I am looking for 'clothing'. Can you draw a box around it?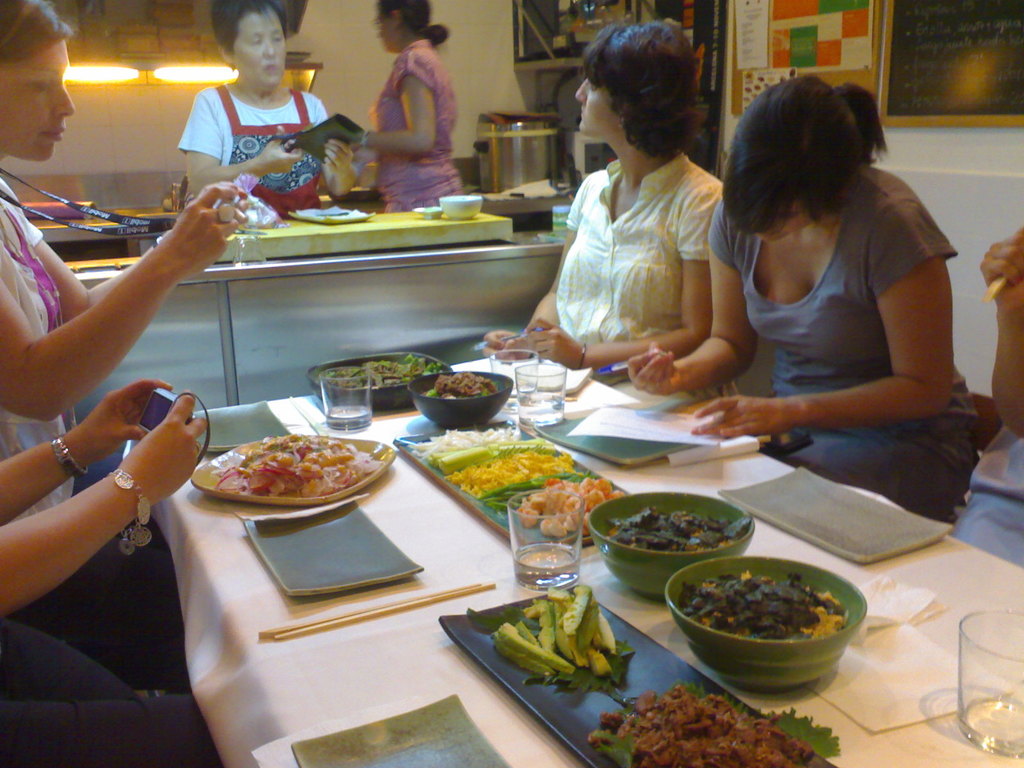
Sure, the bounding box is 554:144:725:349.
